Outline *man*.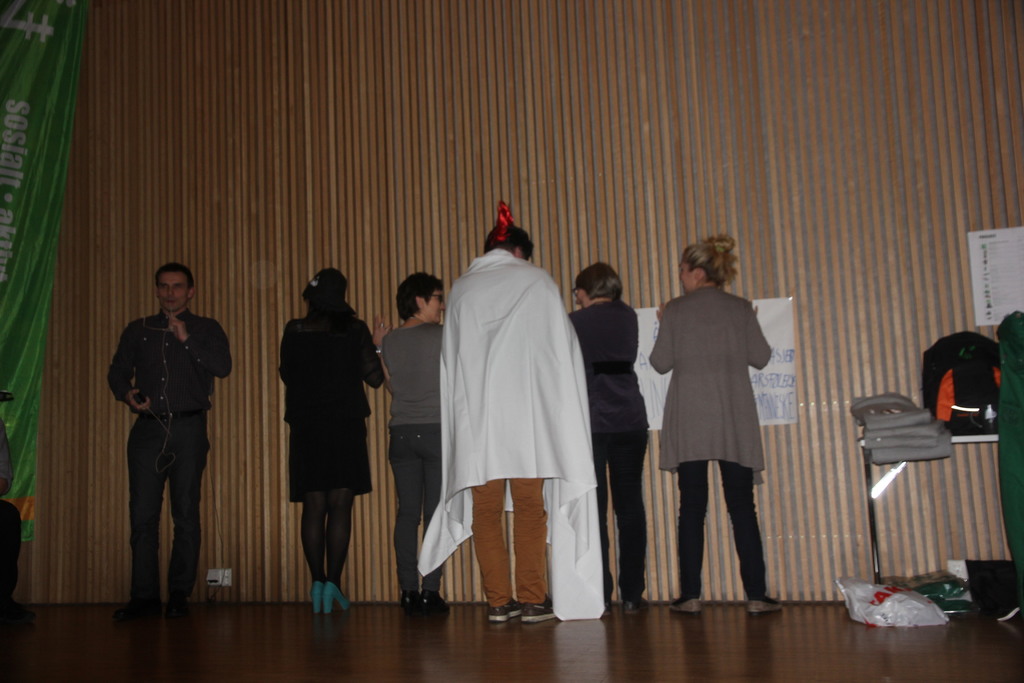
Outline: crop(103, 254, 228, 623).
